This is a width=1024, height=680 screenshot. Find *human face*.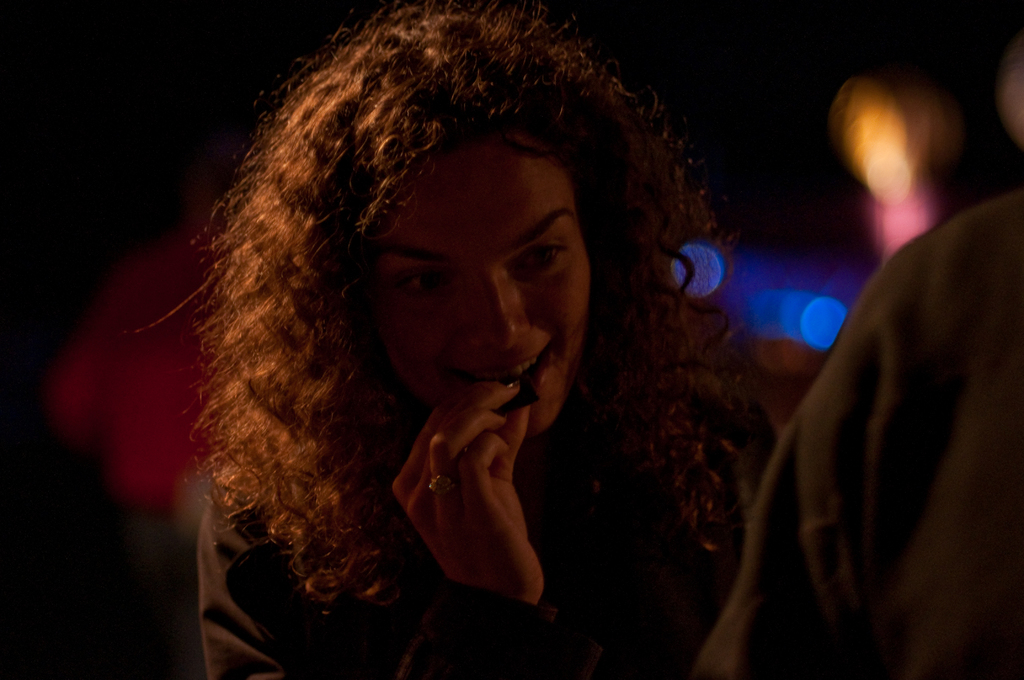
Bounding box: locate(364, 145, 589, 444).
